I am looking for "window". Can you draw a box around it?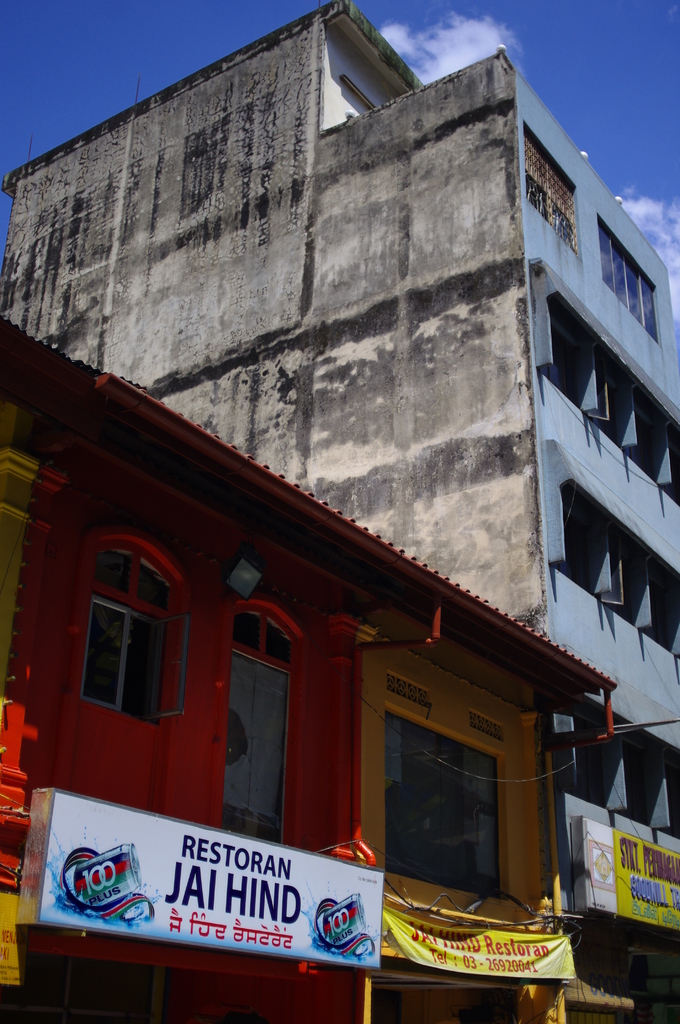
Sure, the bounding box is (x1=232, y1=614, x2=293, y2=668).
